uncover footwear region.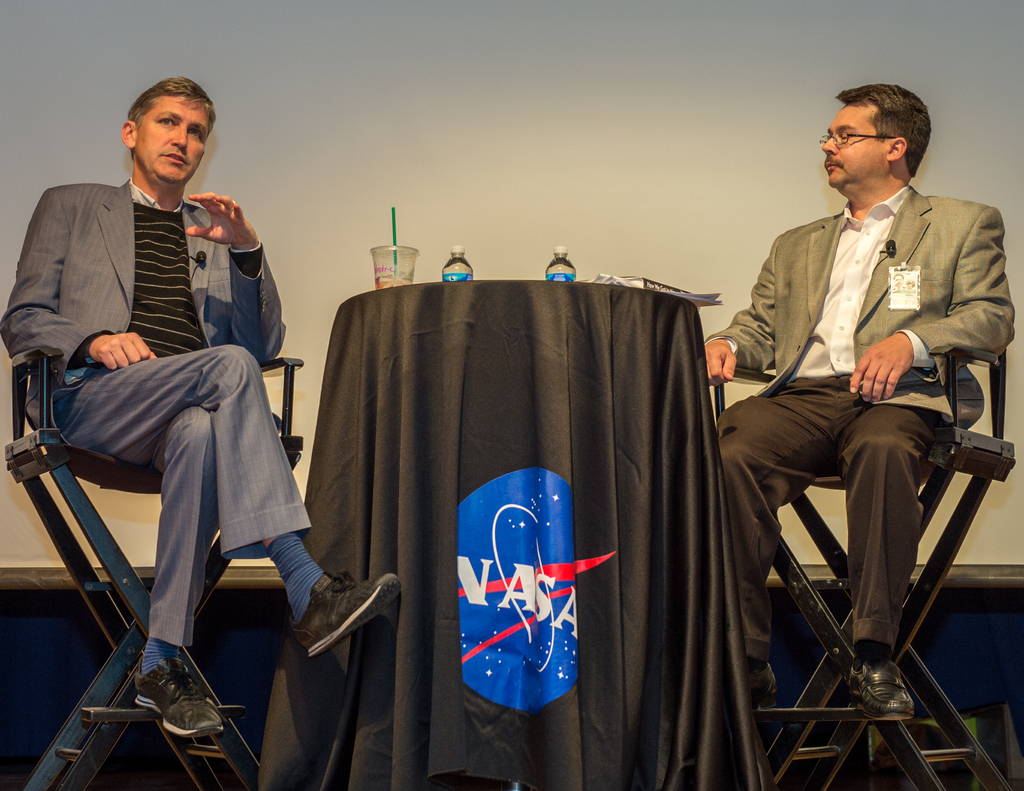
Uncovered: <box>756,666,780,696</box>.
